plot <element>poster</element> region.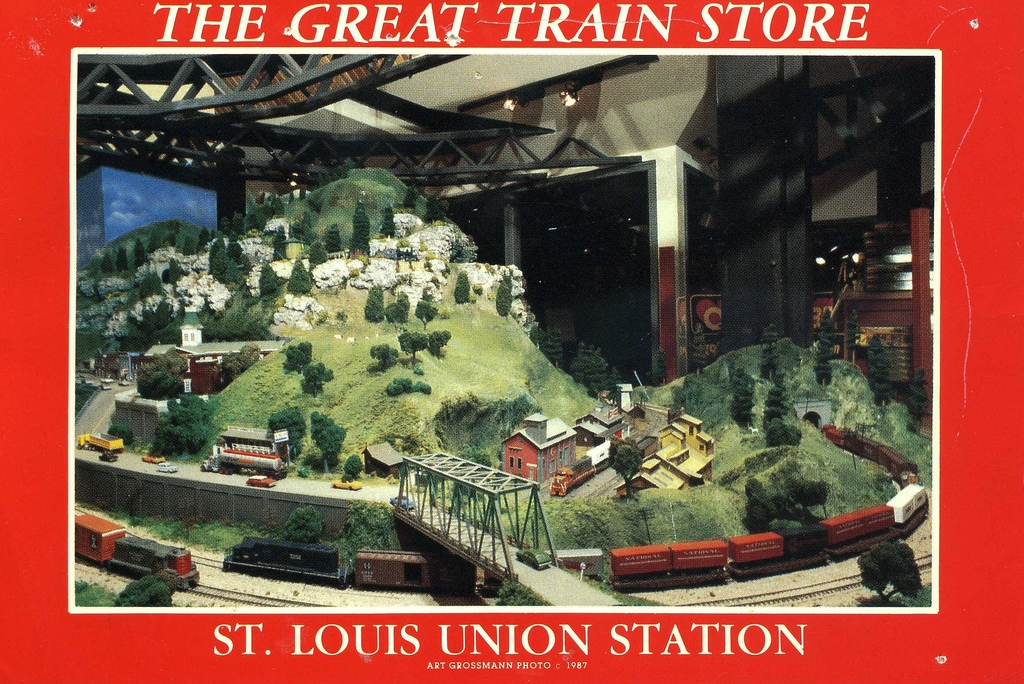
Plotted at [left=0, top=0, right=1021, bottom=683].
